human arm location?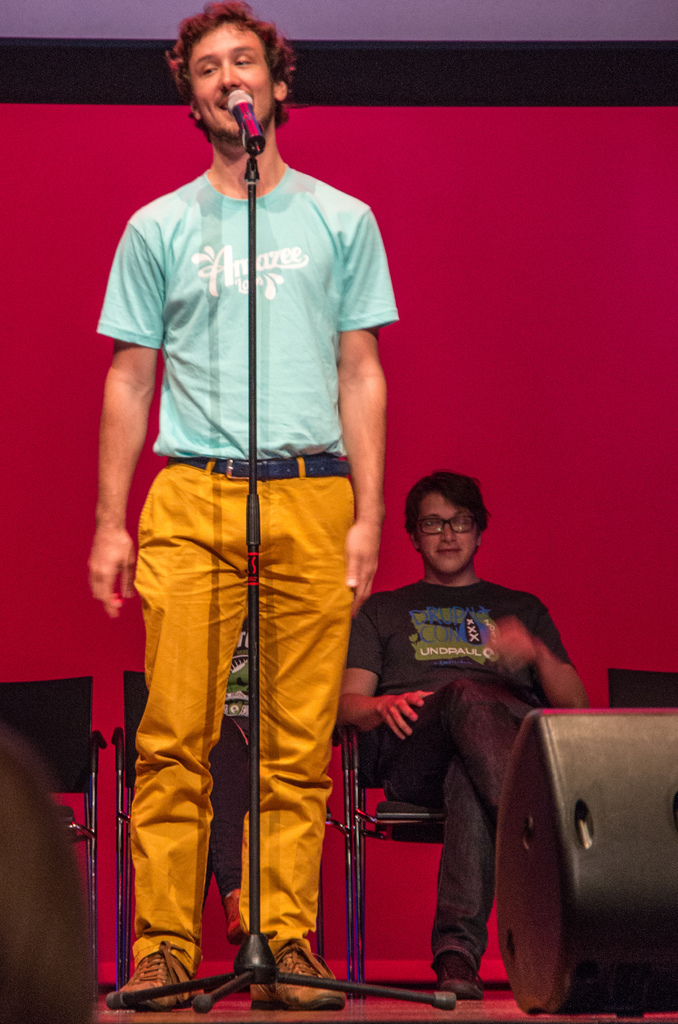
(321, 200, 398, 622)
